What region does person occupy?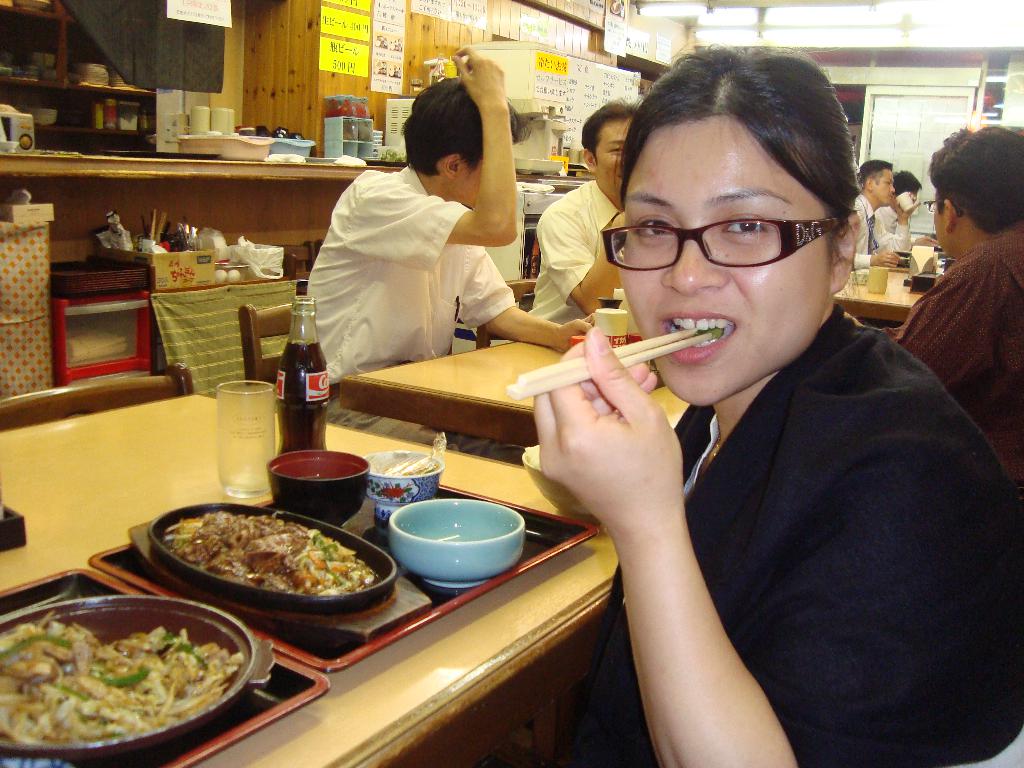
530, 39, 1023, 767.
